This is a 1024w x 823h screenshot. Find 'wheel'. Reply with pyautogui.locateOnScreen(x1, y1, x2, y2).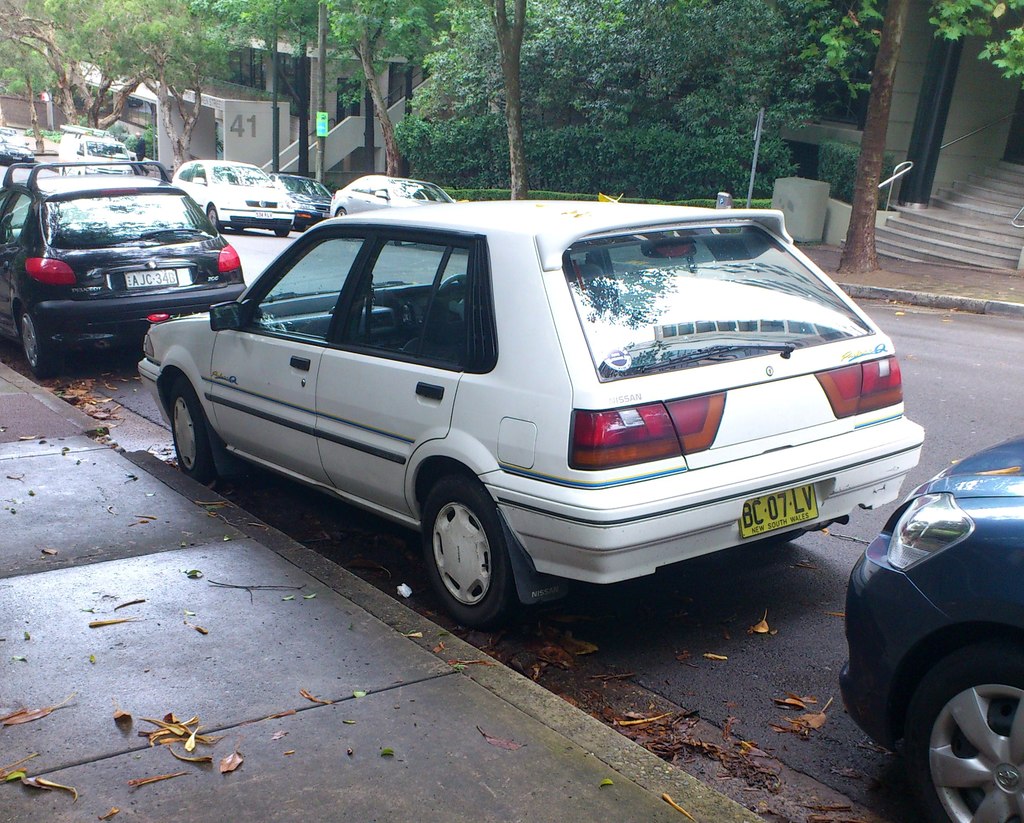
pyautogui.locateOnScreen(418, 484, 507, 632).
